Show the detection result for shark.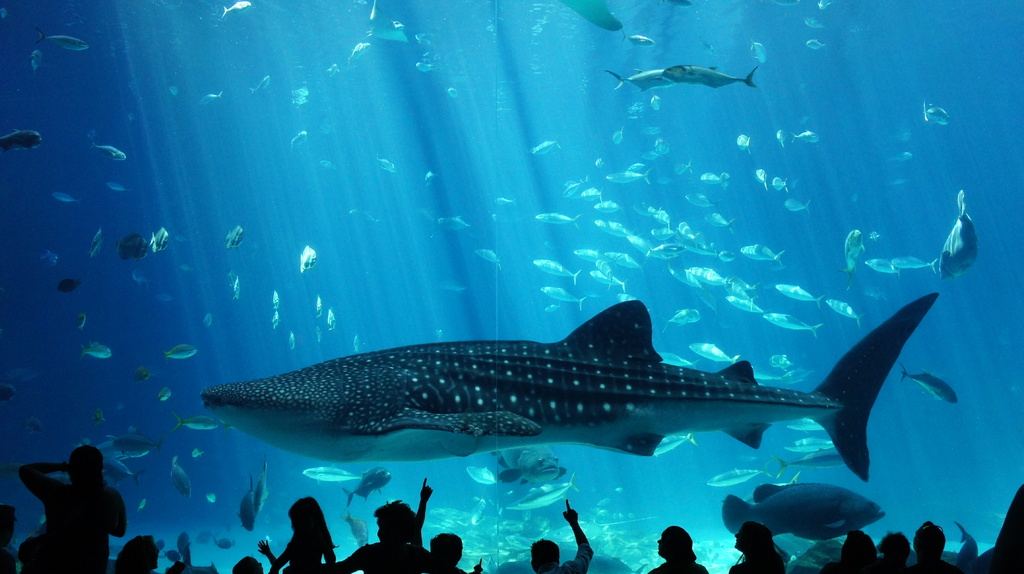
[x1=202, y1=298, x2=940, y2=482].
